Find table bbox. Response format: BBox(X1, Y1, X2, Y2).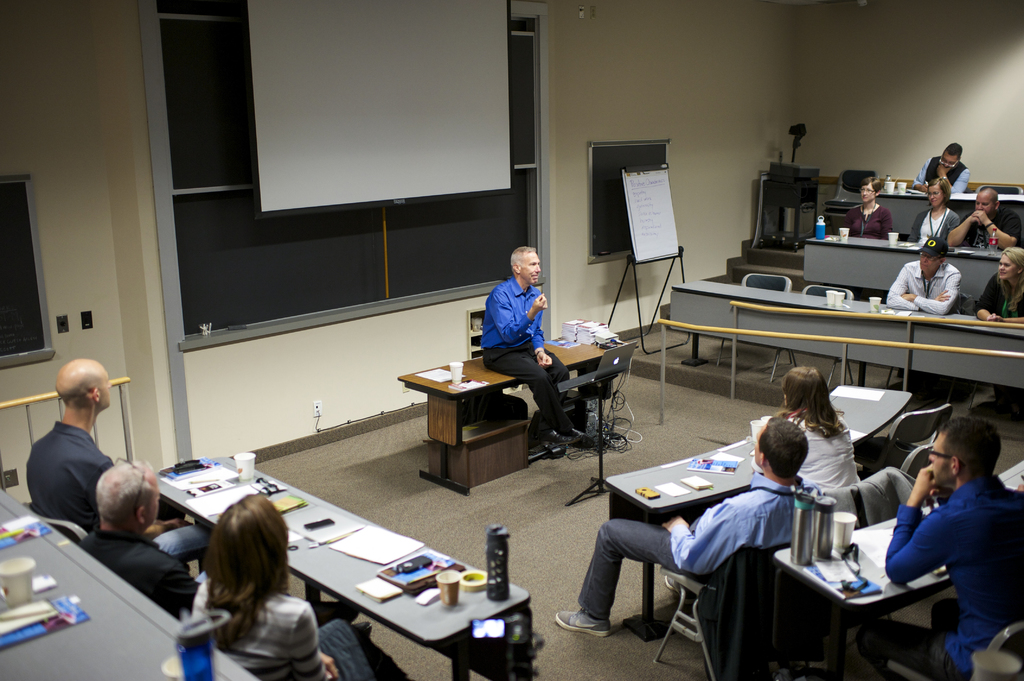
BBox(154, 450, 535, 680).
